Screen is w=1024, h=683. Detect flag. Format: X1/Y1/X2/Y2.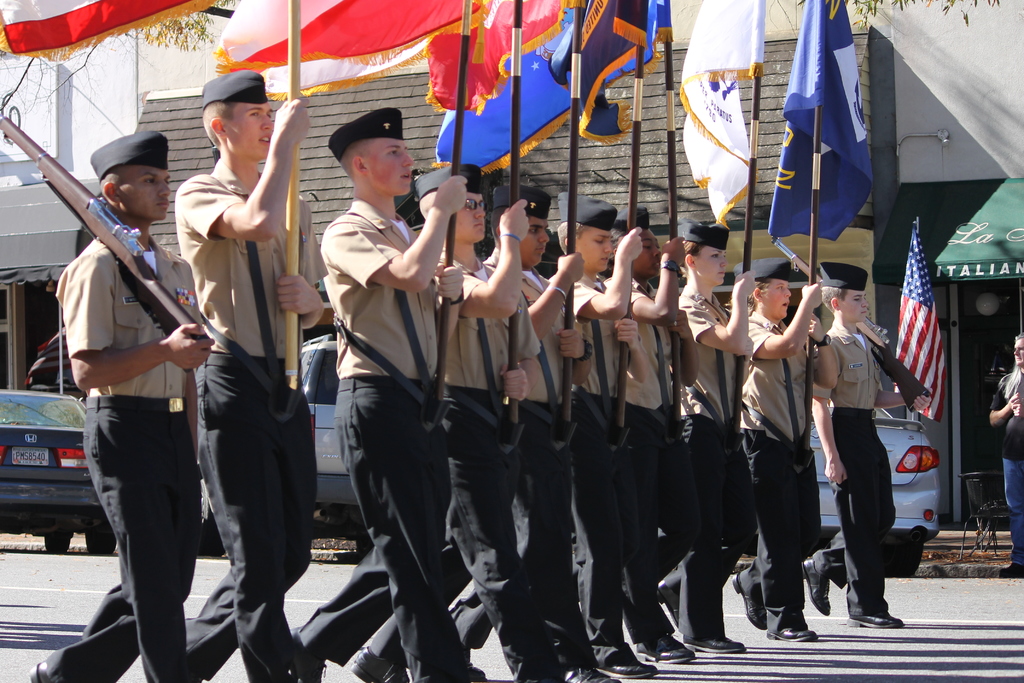
683/0/764/229.
